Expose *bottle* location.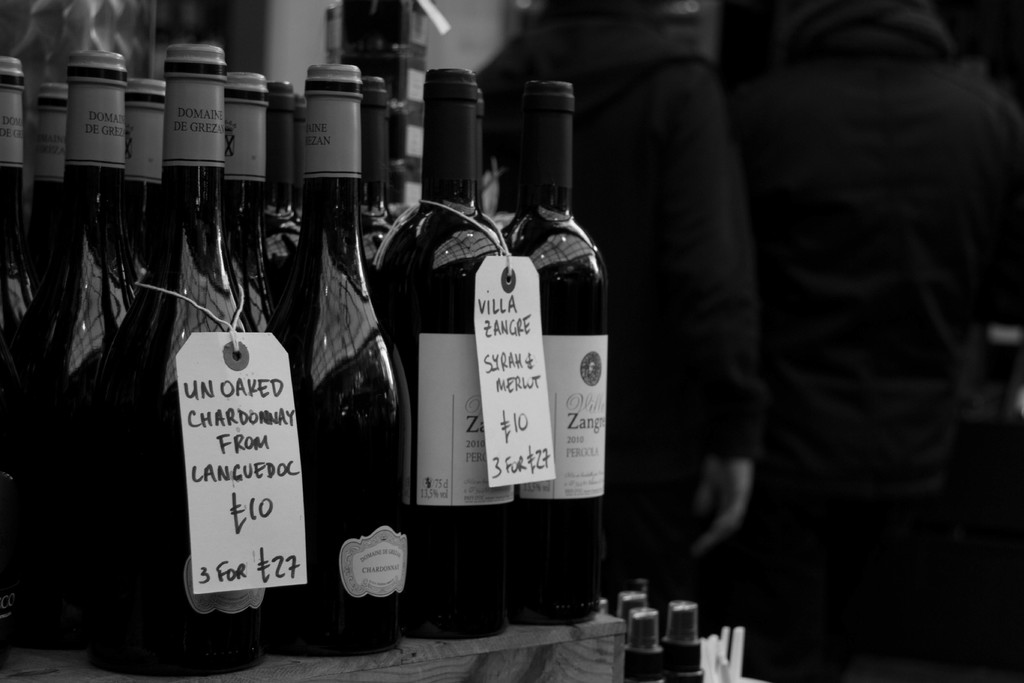
Exposed at rect(27, 80, 77, 339).
